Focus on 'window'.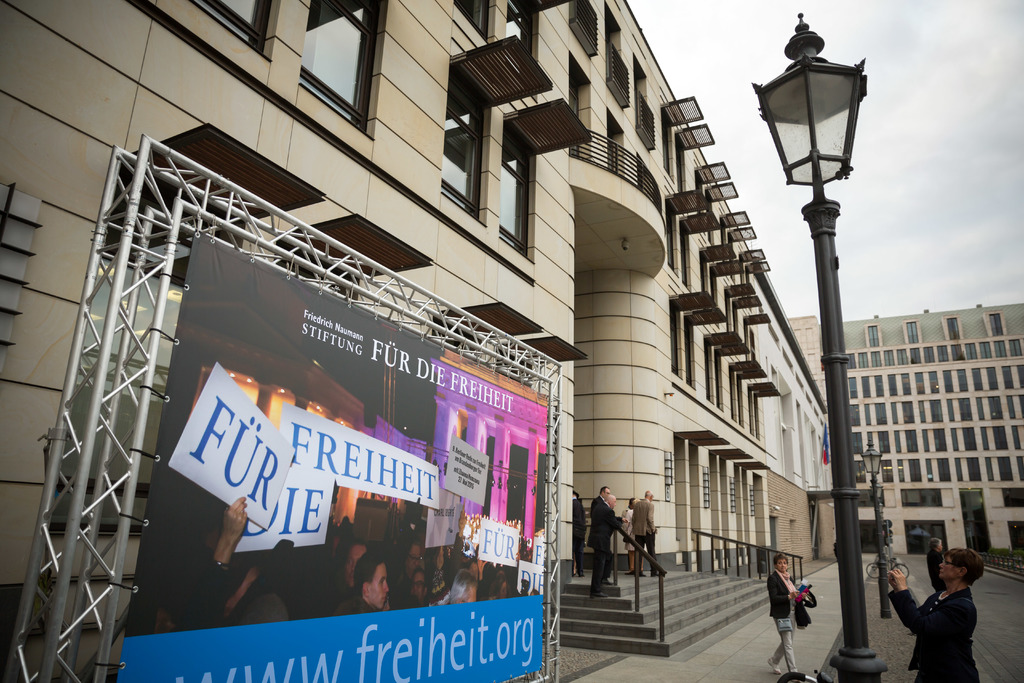
Focused at [681,231,695,293].
